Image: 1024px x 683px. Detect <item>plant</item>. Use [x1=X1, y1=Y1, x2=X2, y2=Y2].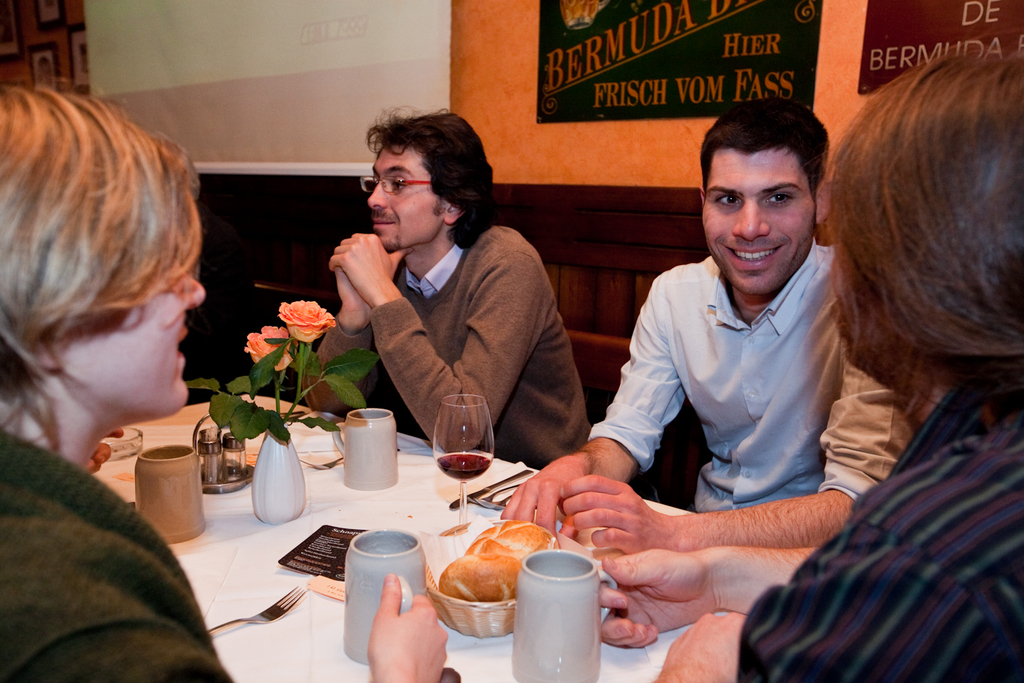
[x1=183, y1=292, x2=378, y2=447].
